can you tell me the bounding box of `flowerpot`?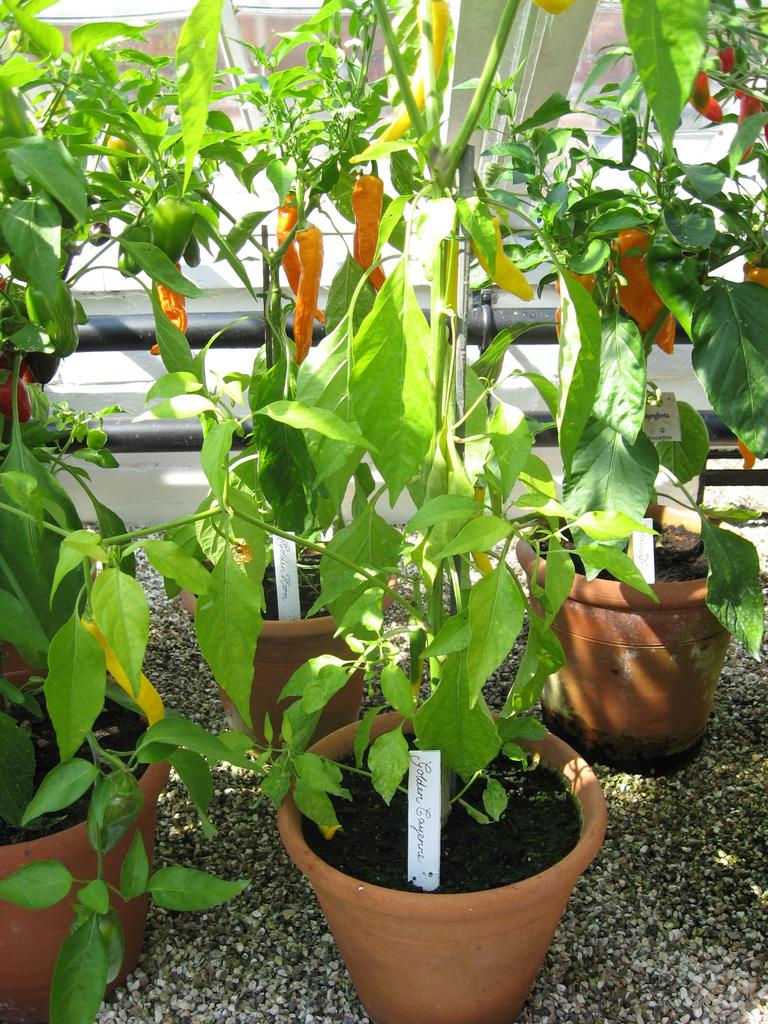
(left=177, top=532, right=404, bottom=760).
